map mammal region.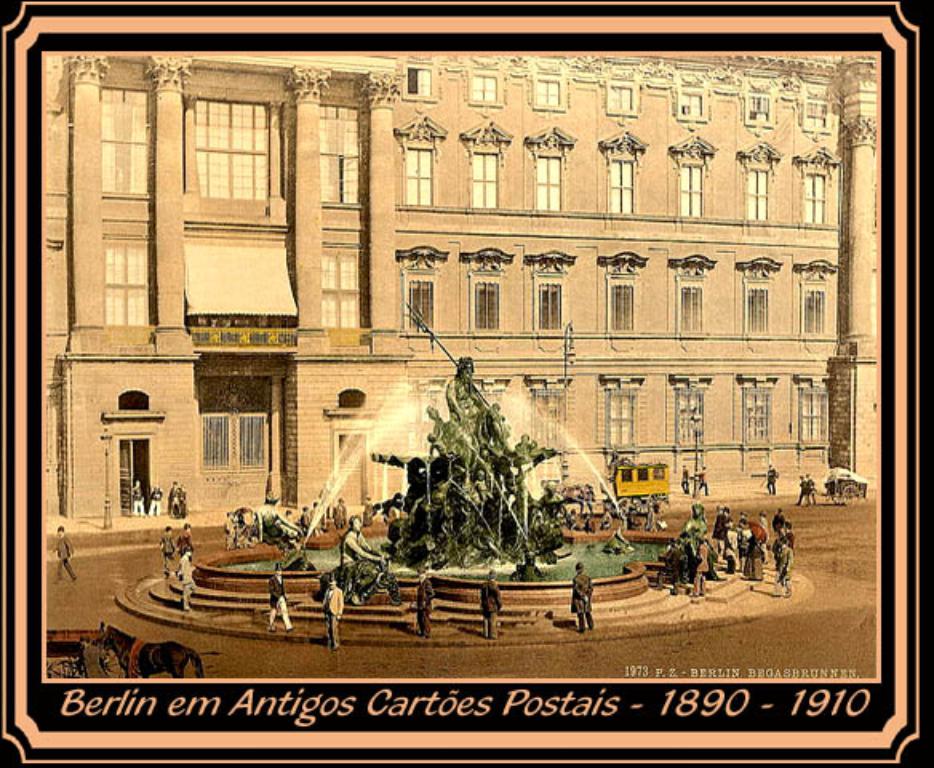
Mapped to rect(146, 482, 160, 514).
